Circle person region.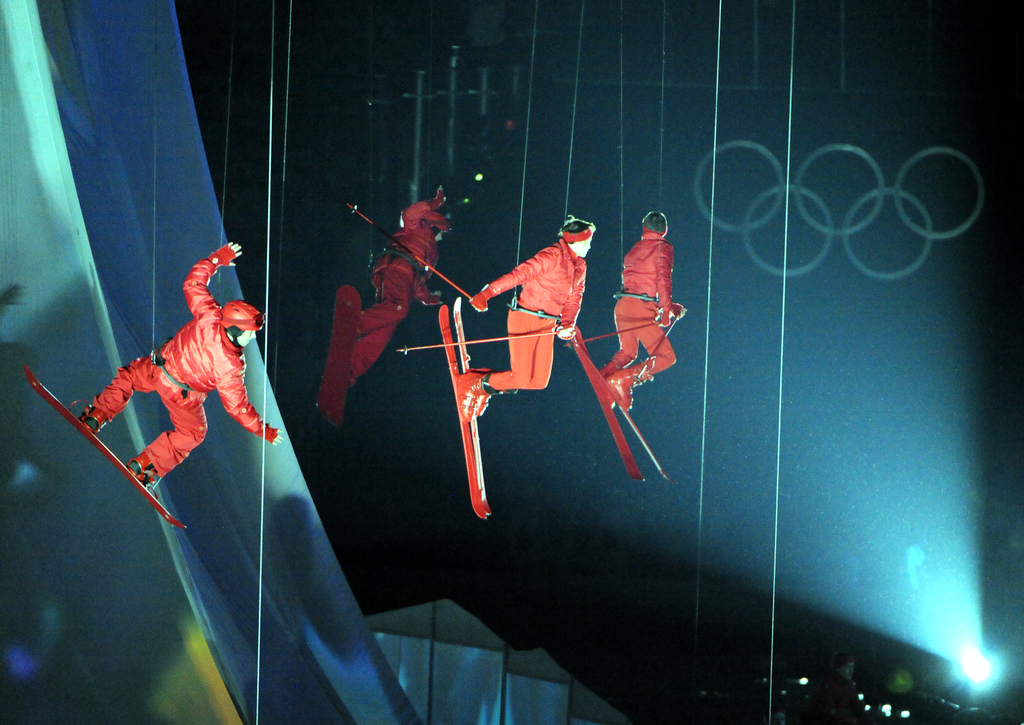
Region: <box>70,236,284,495</box>.
